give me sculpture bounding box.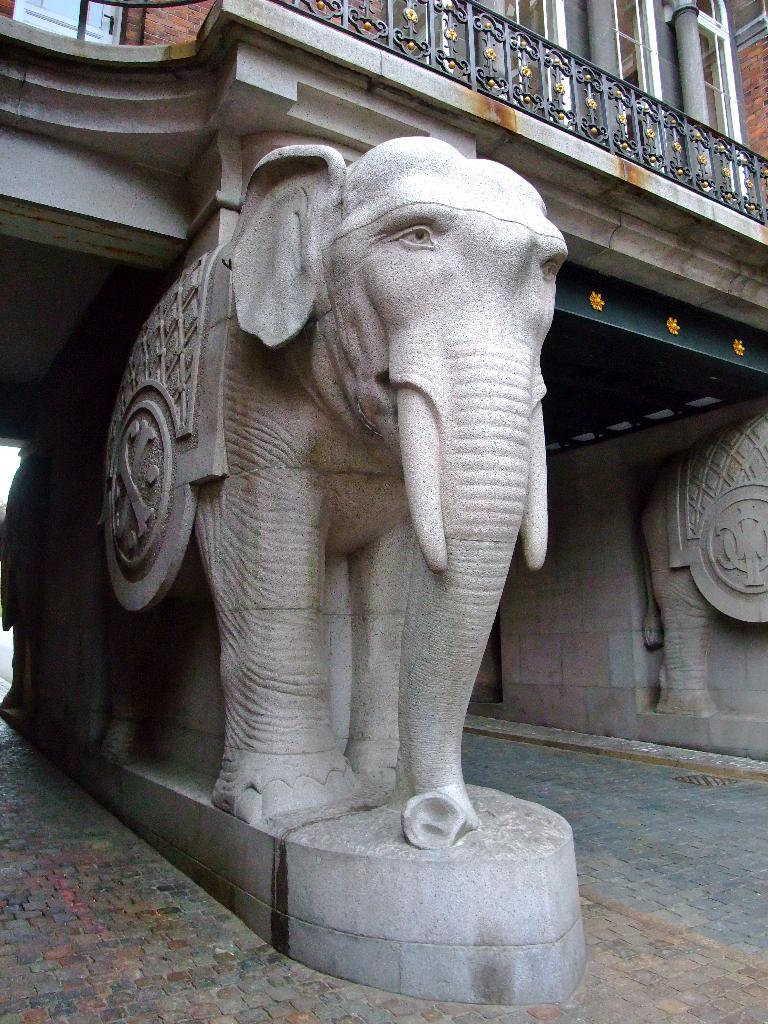
bbox=[636, 405, 767, 719].
